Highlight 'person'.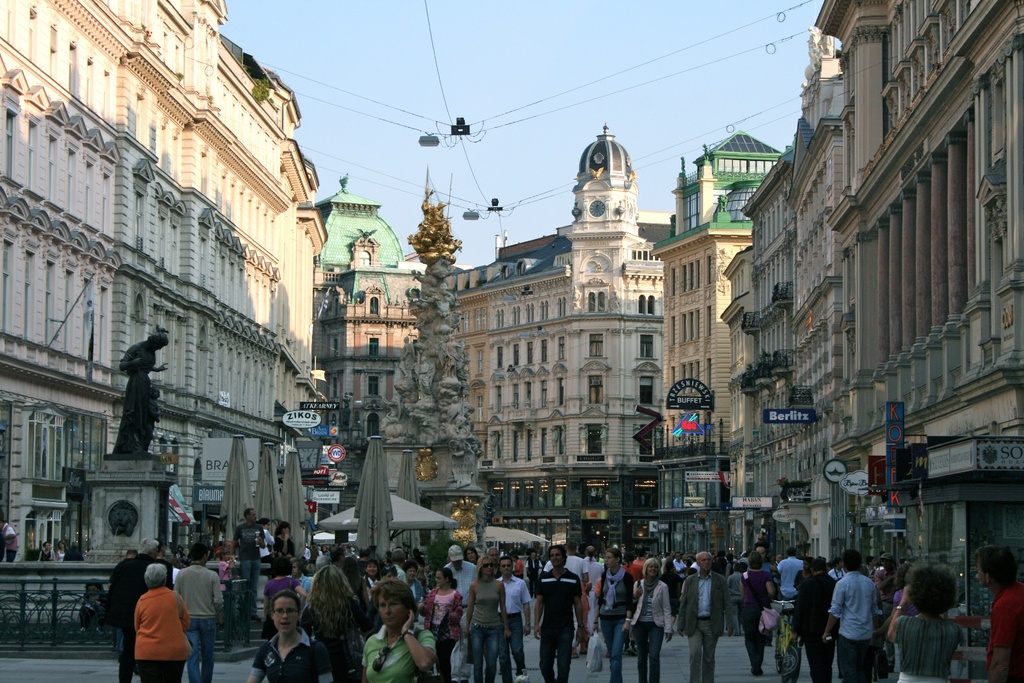
Highlighted region: <region>413, 567, 465, 682</region>.
